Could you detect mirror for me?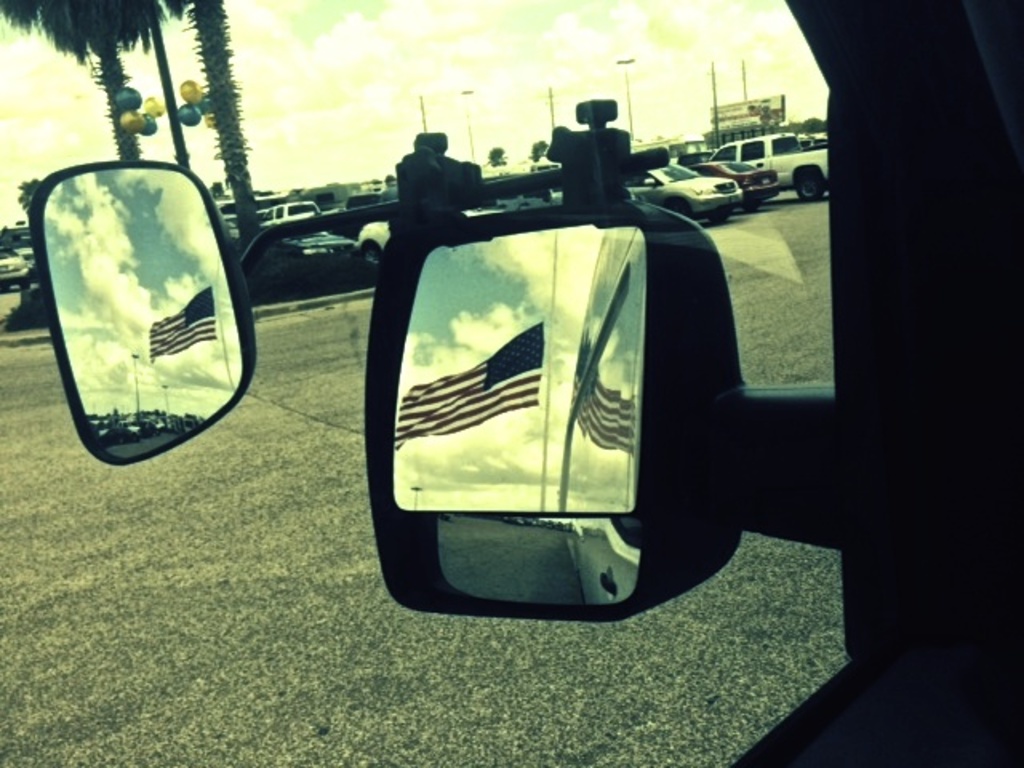
Detection result: pyautogui.locateOnScreen(392, 222, 650, 514).
